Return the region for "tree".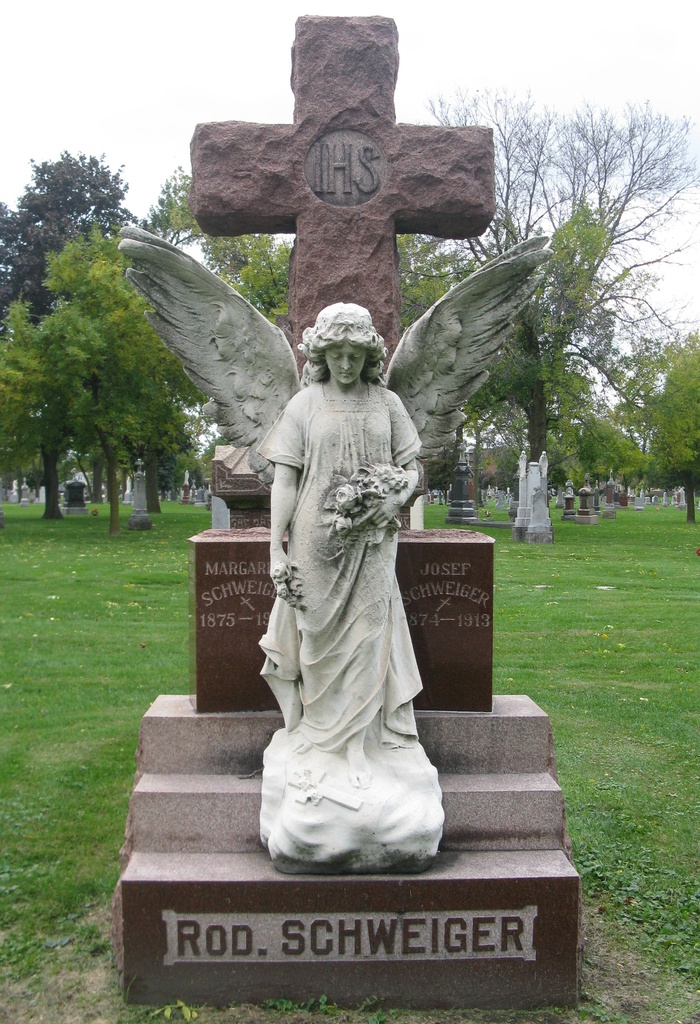
locate(626, 328, 699, 532).
